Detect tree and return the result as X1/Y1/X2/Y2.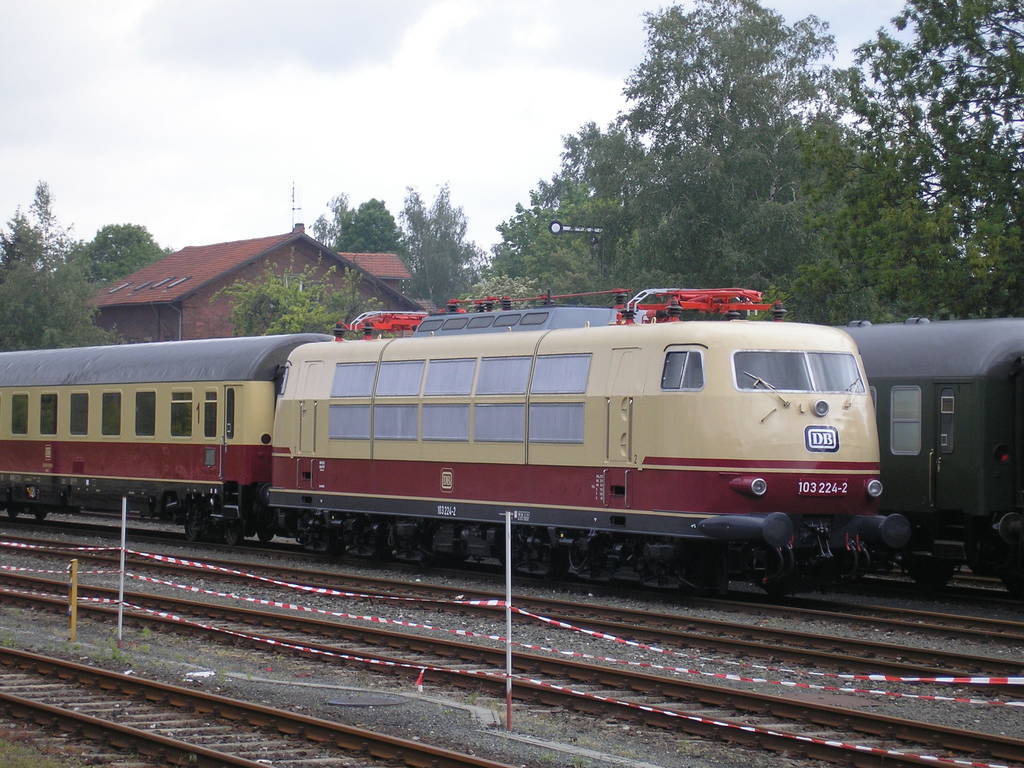
0/172/177/351.
